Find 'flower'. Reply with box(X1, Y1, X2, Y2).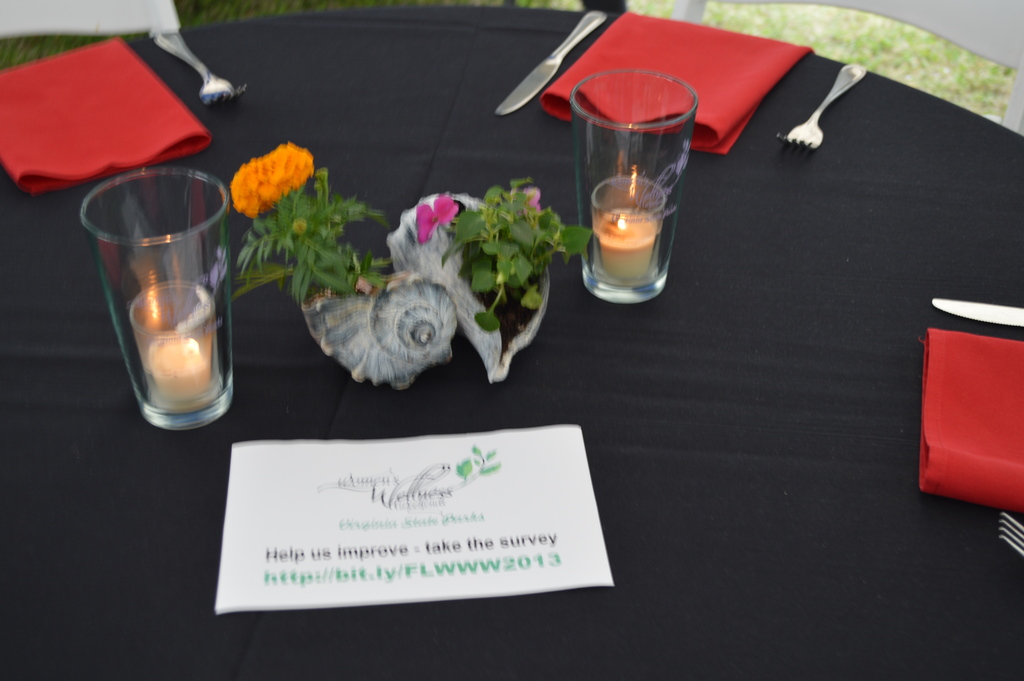
box(417, 191, 458, 241).
